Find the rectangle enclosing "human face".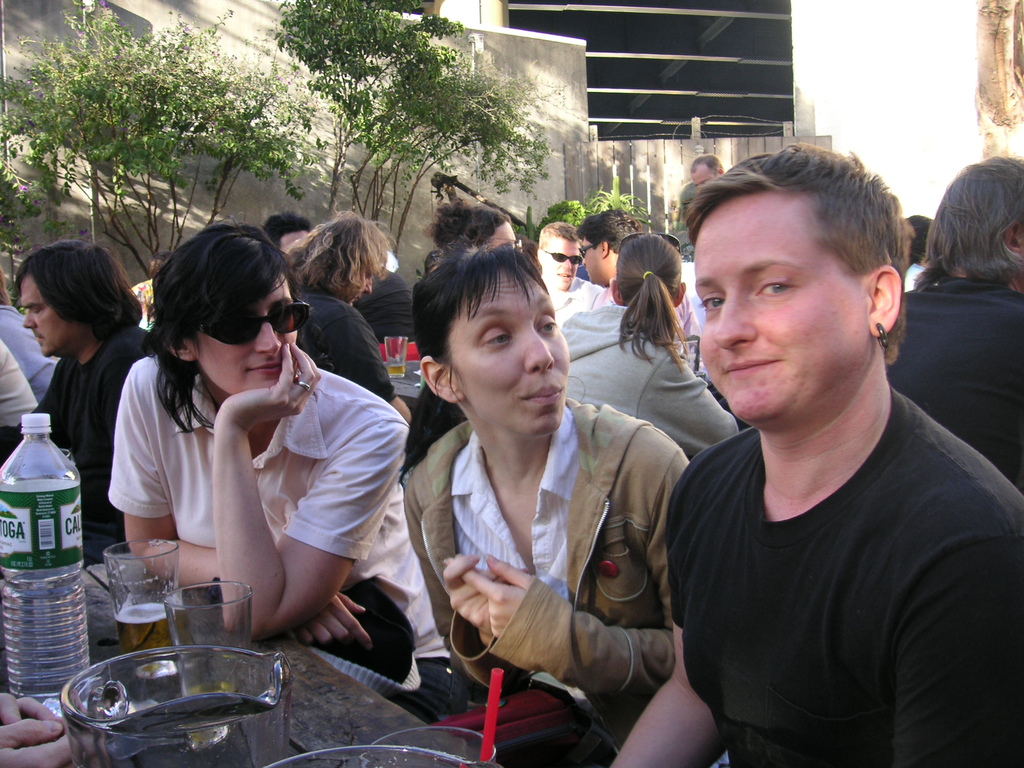
crop(692, 189, 875, 430).
